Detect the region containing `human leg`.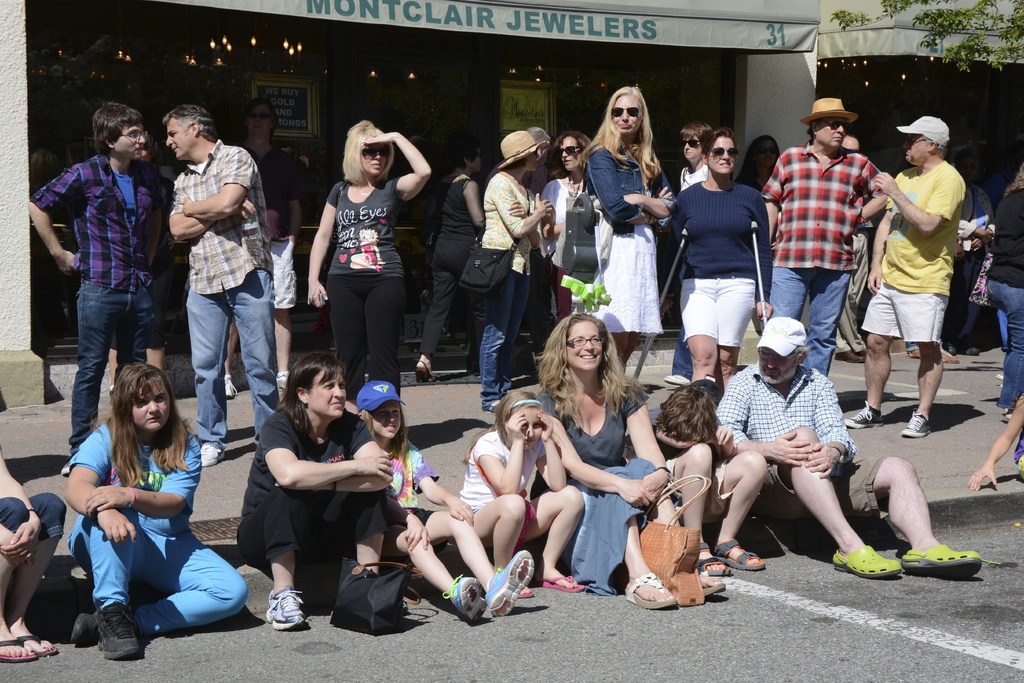
72, 508, 139, 658.
